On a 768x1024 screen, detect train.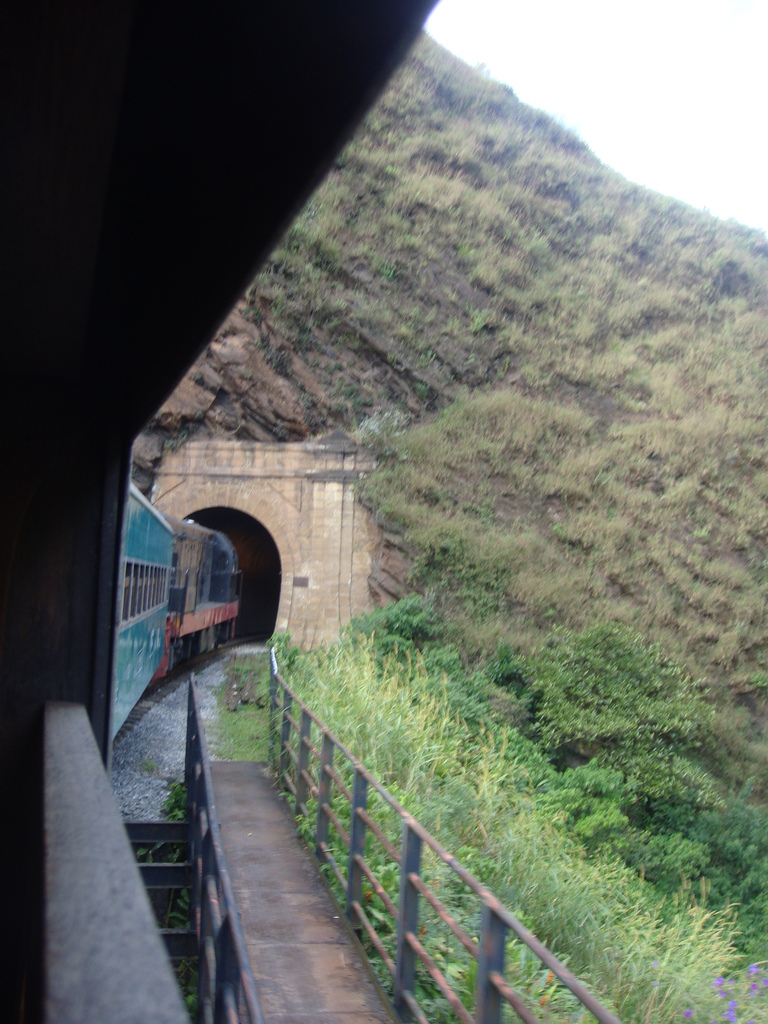
left=0, top=0, right=441, bottom=1023.
